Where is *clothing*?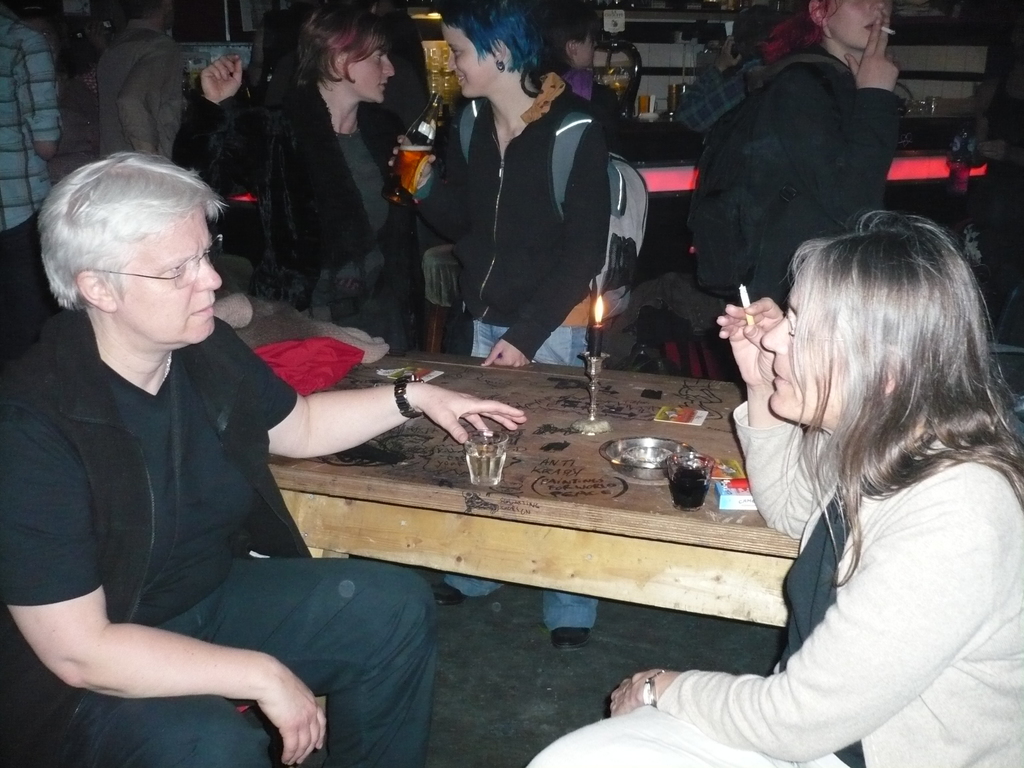
(531,688,840,767).
